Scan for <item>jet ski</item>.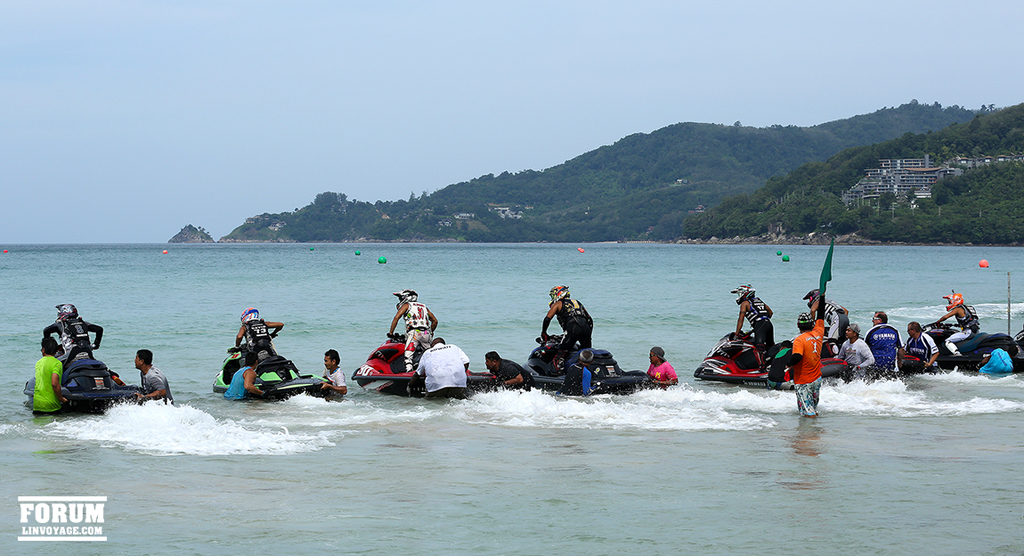
Scan result: left=348, top=330, right=498, bottom=397.
